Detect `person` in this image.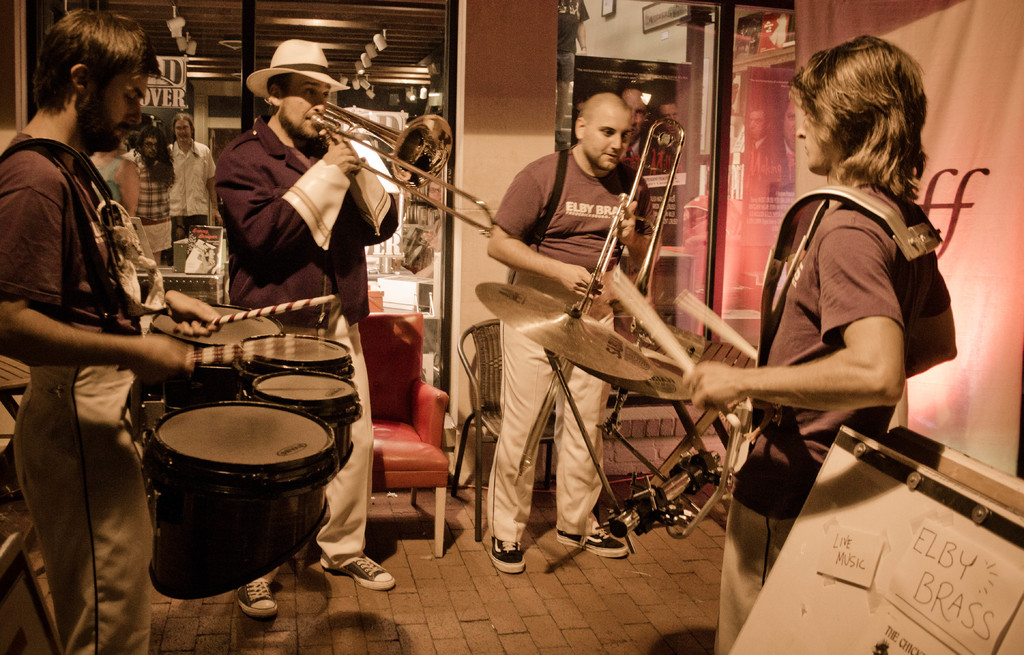
Detection: [213, 42, 398, 619].
